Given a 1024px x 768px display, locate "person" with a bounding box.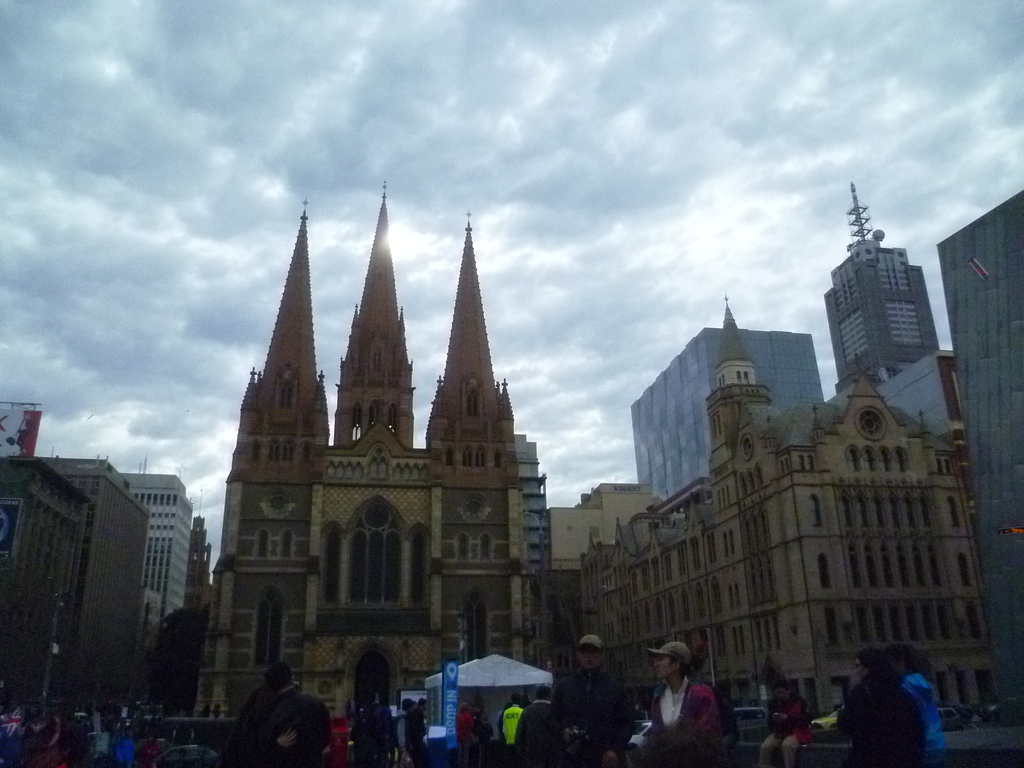
Located: 265/666/336/758.
